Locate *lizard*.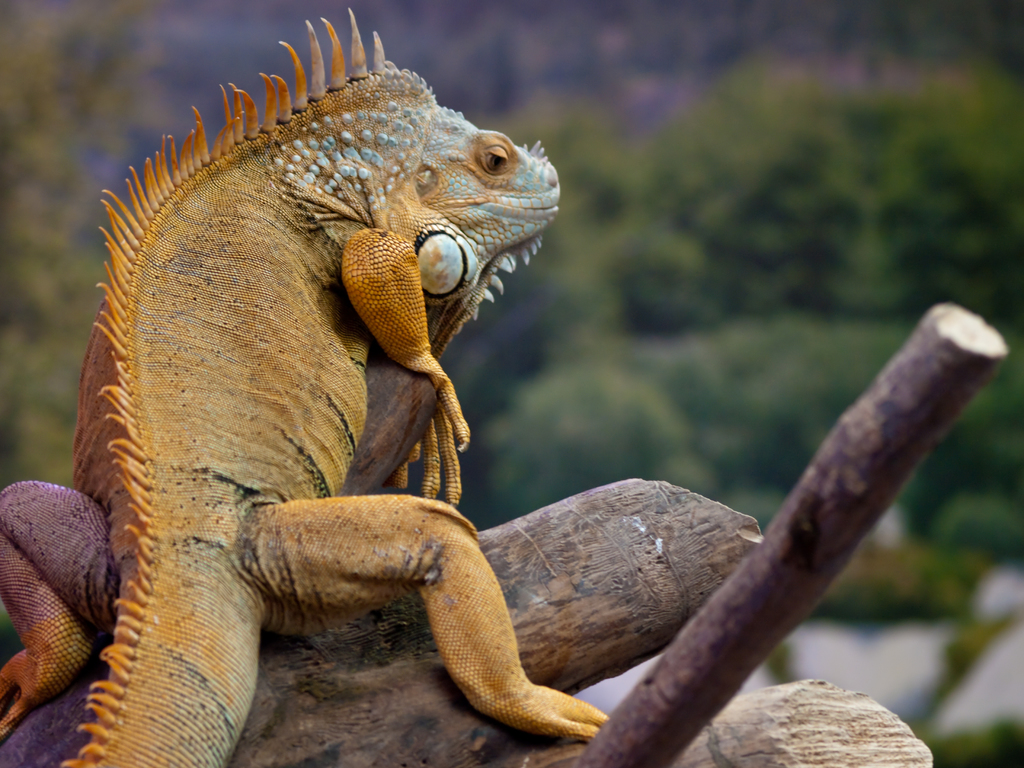
Bounding box: crop(89, 1, 618, 757).
